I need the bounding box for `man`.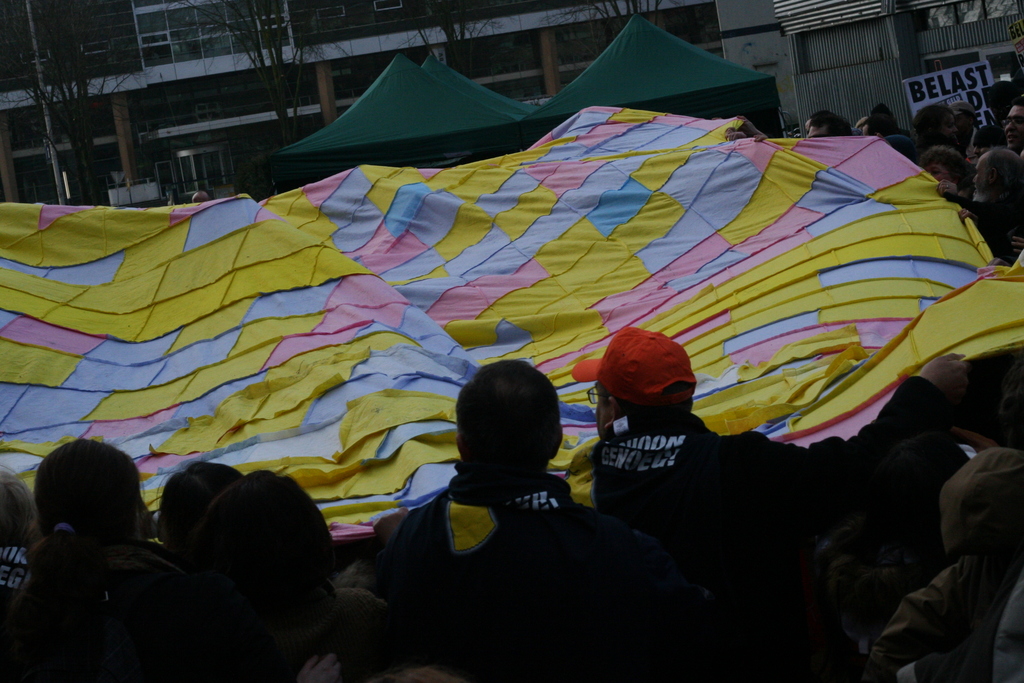
Here it is: x1=567 y1=333 x2=972 y2=518.
